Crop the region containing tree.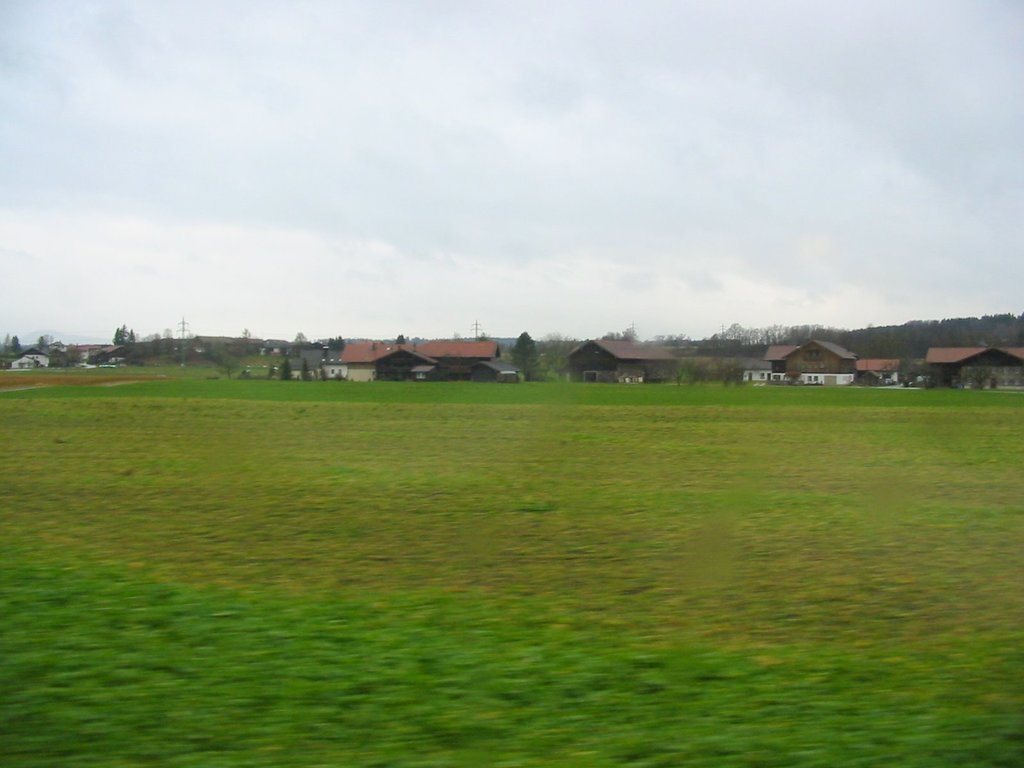
Crop region: bbox=(275, 356, 292, 381).
